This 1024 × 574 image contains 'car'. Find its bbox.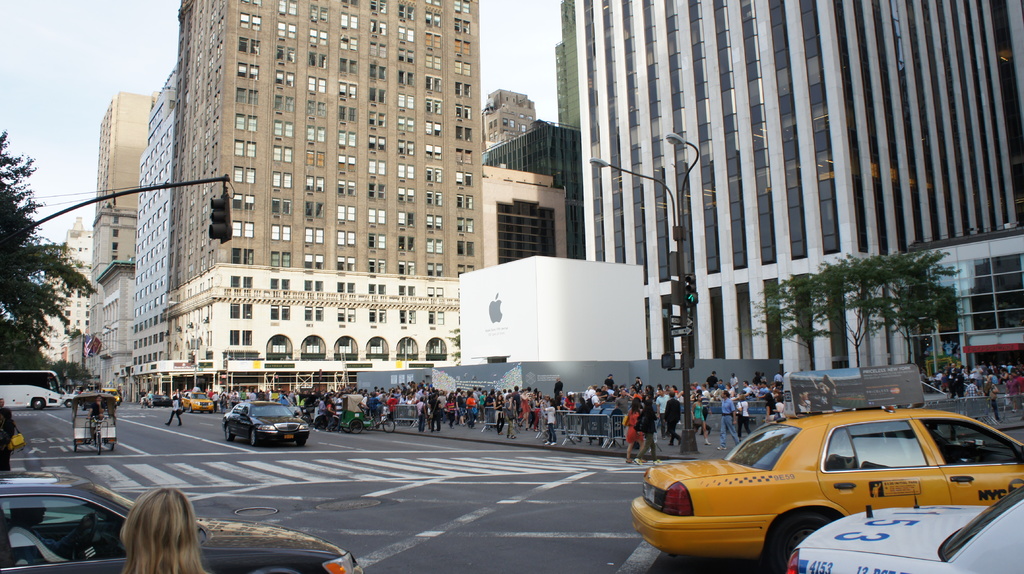
pyautogui.locateOnScreen(0, 468, 356, 573).
